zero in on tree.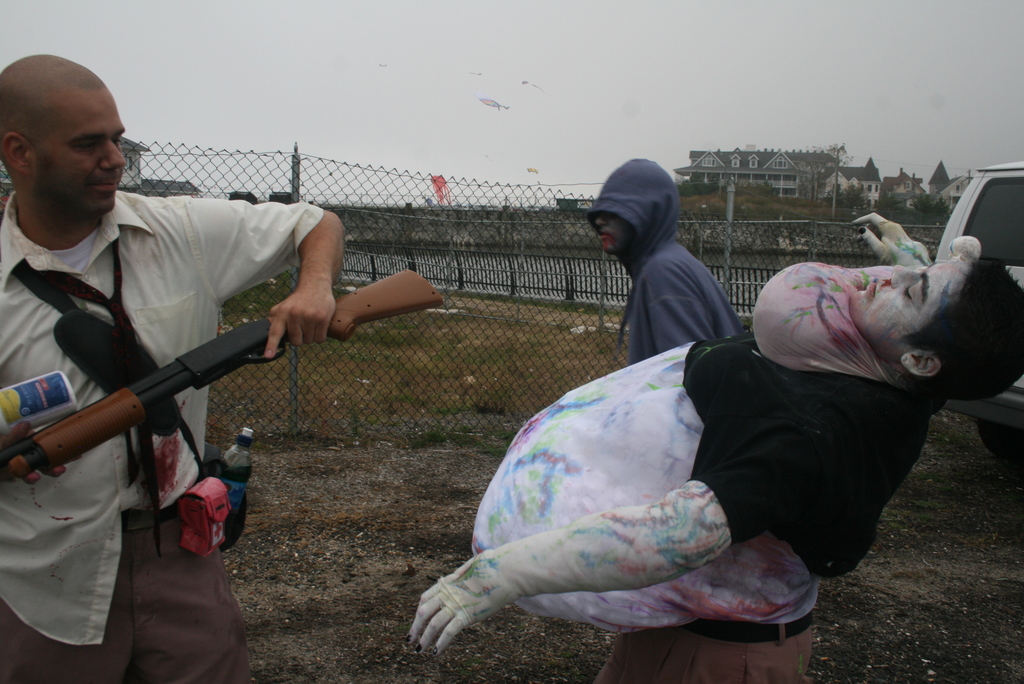
Zeroed in: [753,177,775,199].
